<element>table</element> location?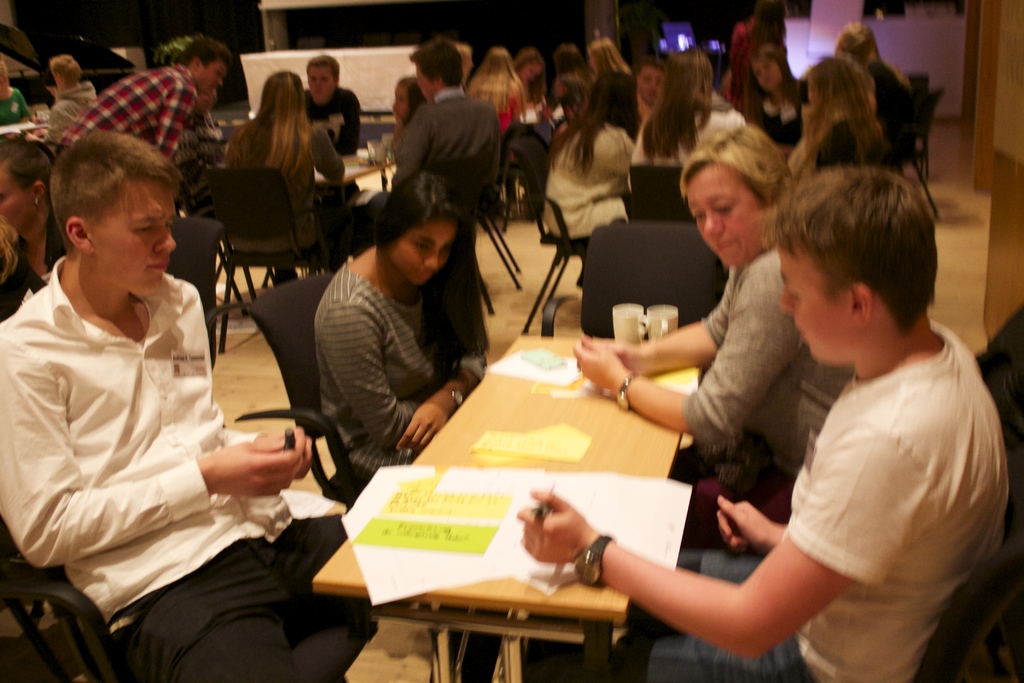
{"left": 316, "top": 152, "right": 387, "bottom": 185}
